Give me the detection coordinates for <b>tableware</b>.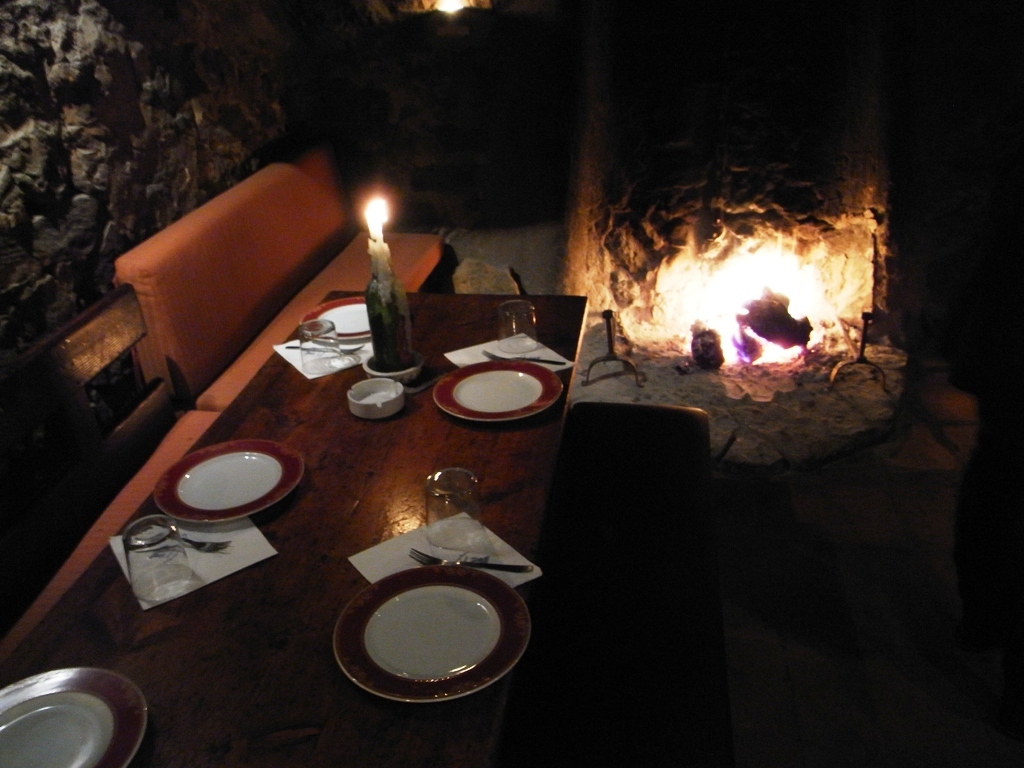
<bbox>152, 515, 230, 553</bbox>.
